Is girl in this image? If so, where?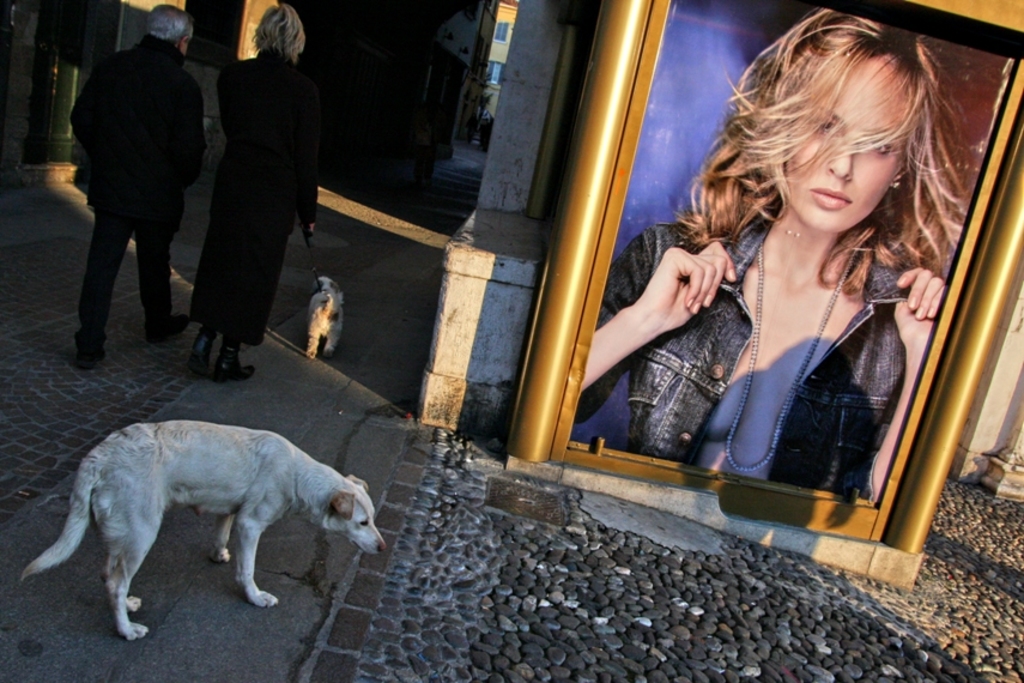
Yes, at (593,6,945,486).
